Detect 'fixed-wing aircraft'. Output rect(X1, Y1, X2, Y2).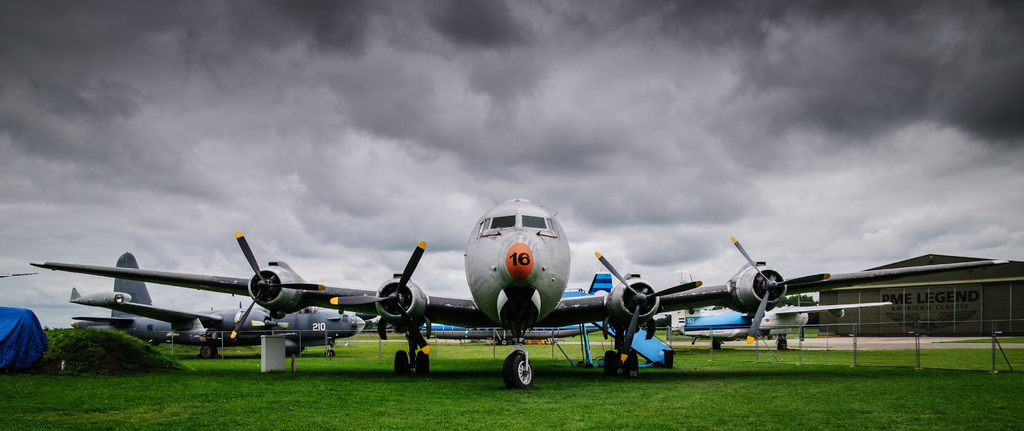
rect(70, 249, 376, 360).
